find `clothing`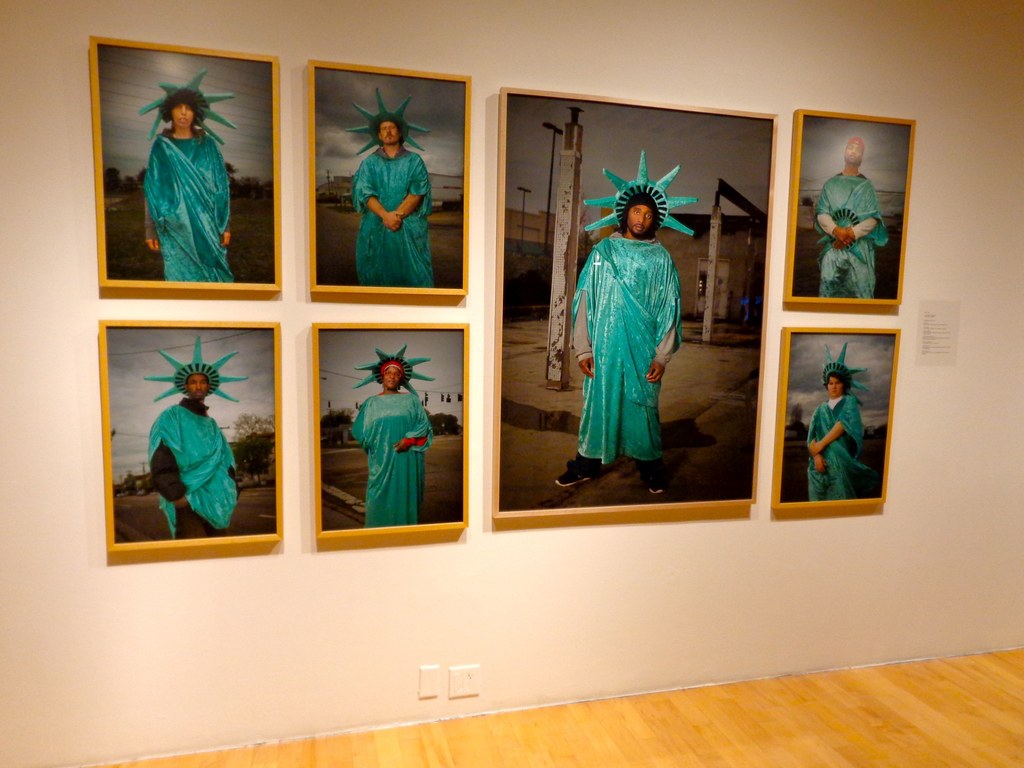
box=[146, 396, 272, 541]
